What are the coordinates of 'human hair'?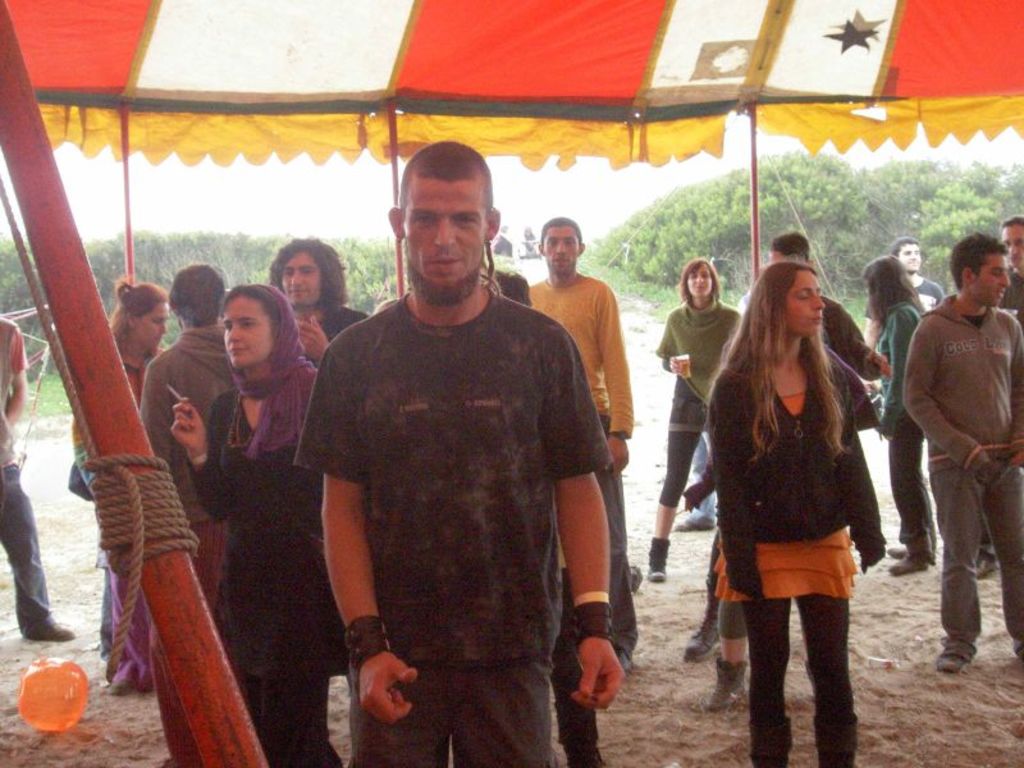
(x1=268, y1=237, x2=352, y2=308).
